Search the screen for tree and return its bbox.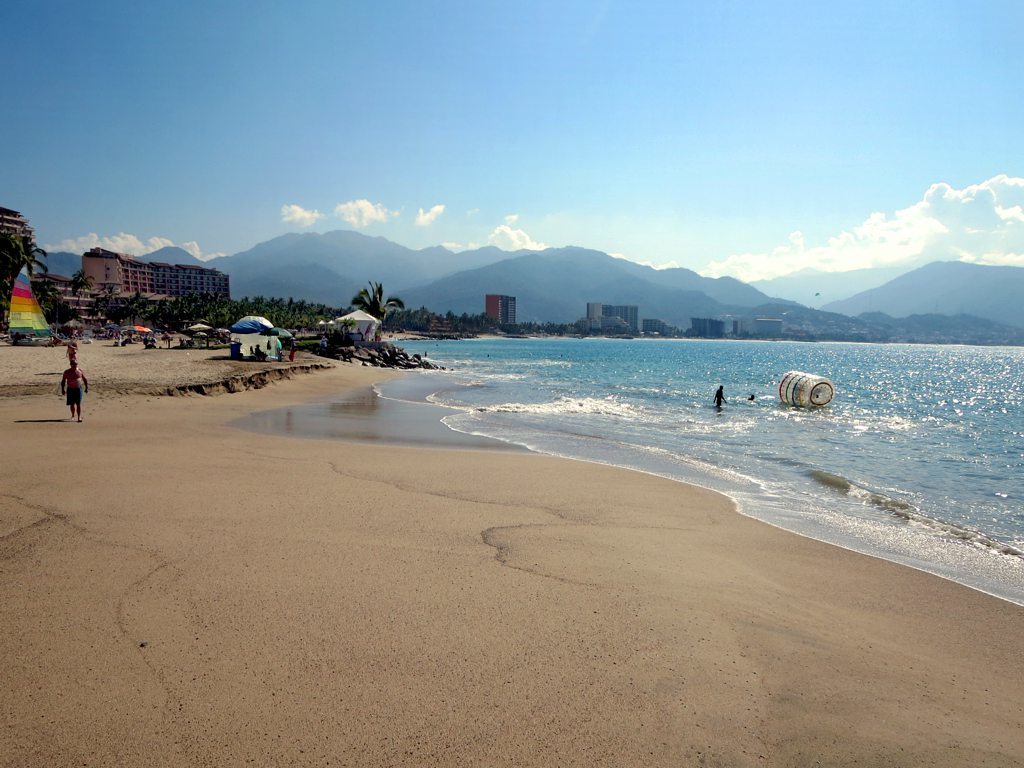
Found: rect(350, 280, 403, 323).
